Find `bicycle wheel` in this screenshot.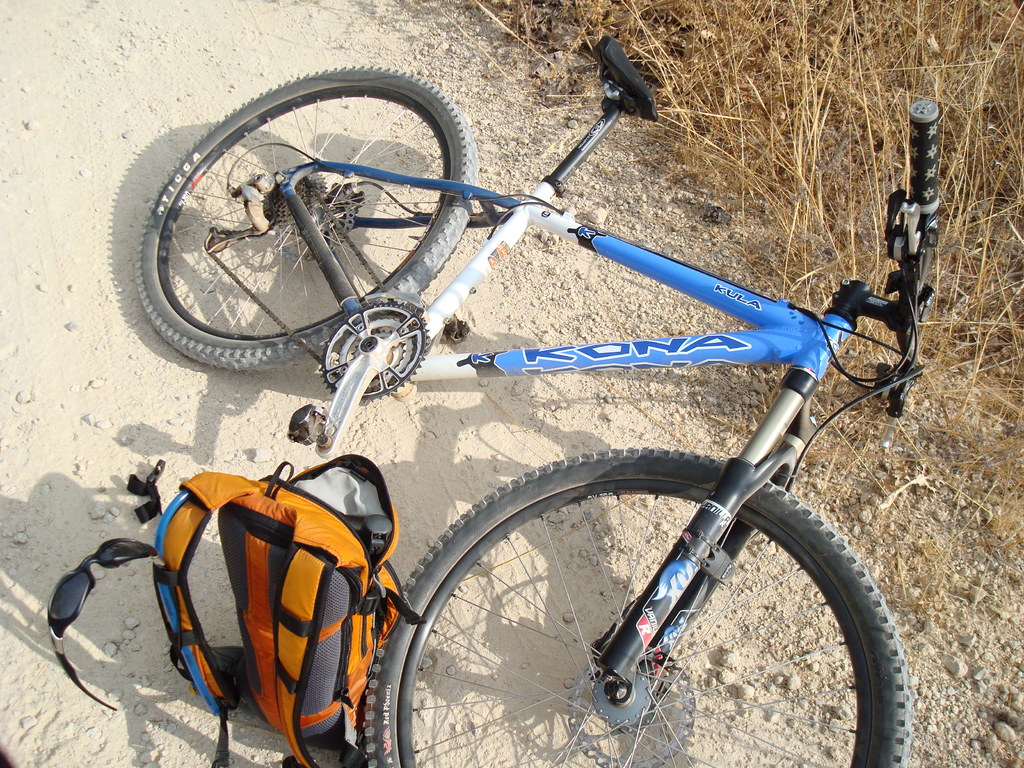
The bounding box for `bicycle wheel` is select_region(129, 60, 478, 373).
